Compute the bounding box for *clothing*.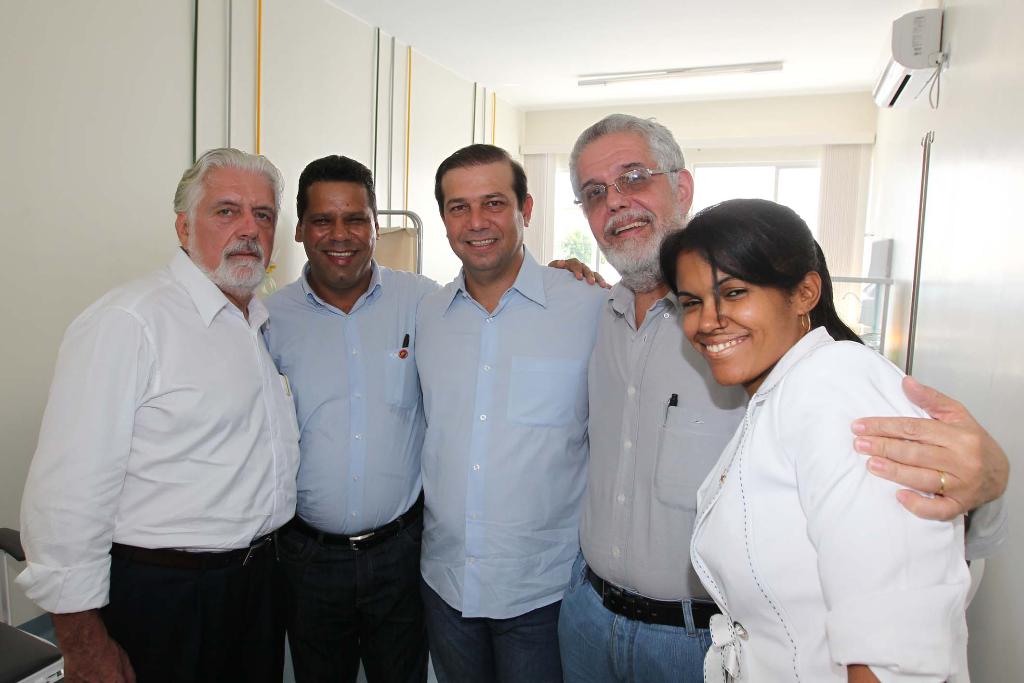
15,247,301,609.
